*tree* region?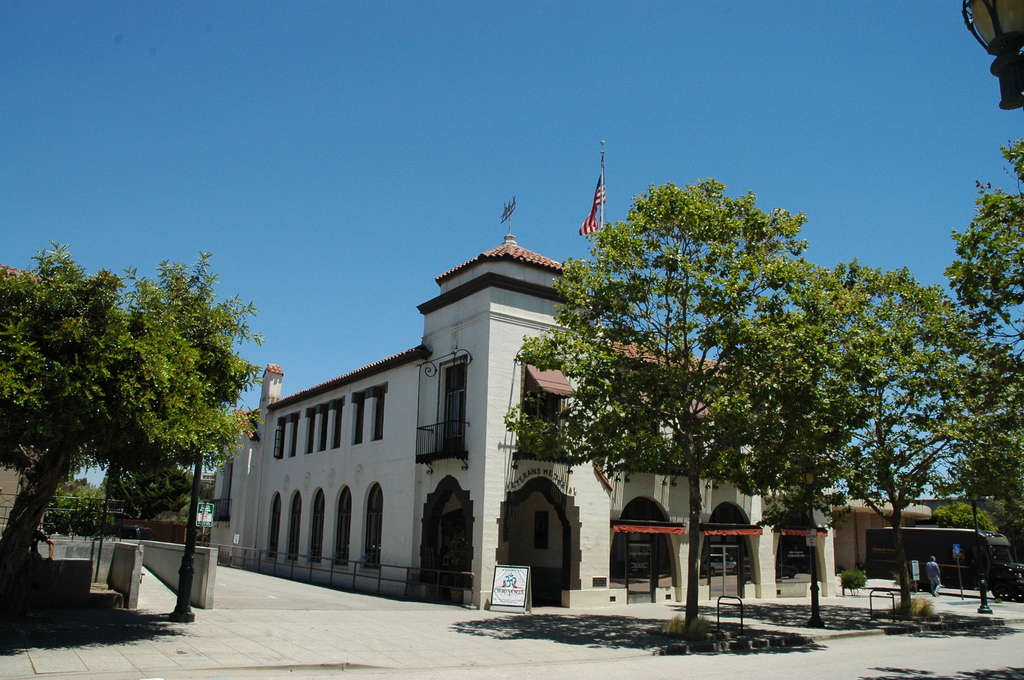
[35, 476, 109, 533]
